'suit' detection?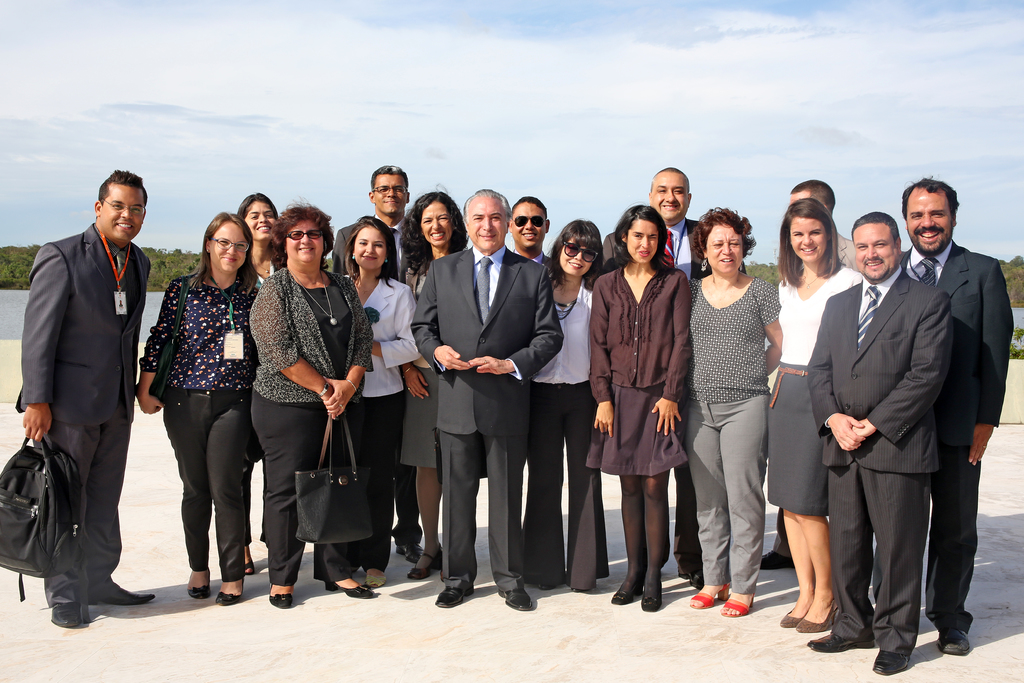
l=406, t=247, r=563, b=590
